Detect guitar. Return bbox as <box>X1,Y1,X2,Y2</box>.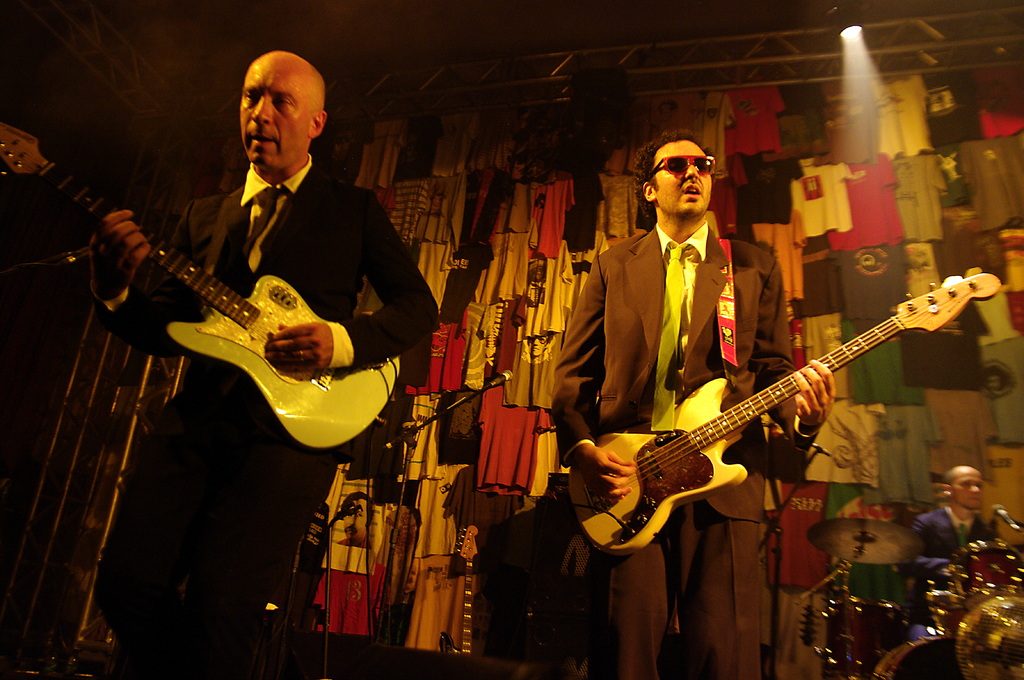
<box>0,120,401,450</box>.
